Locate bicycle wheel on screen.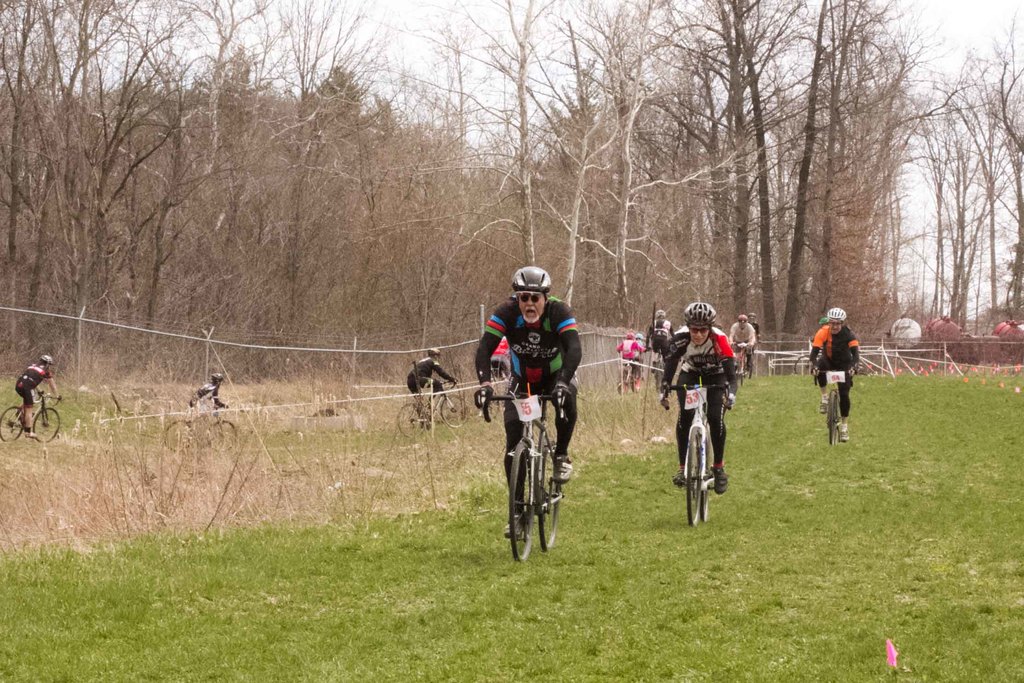
On screen at 164:423:196:452.
